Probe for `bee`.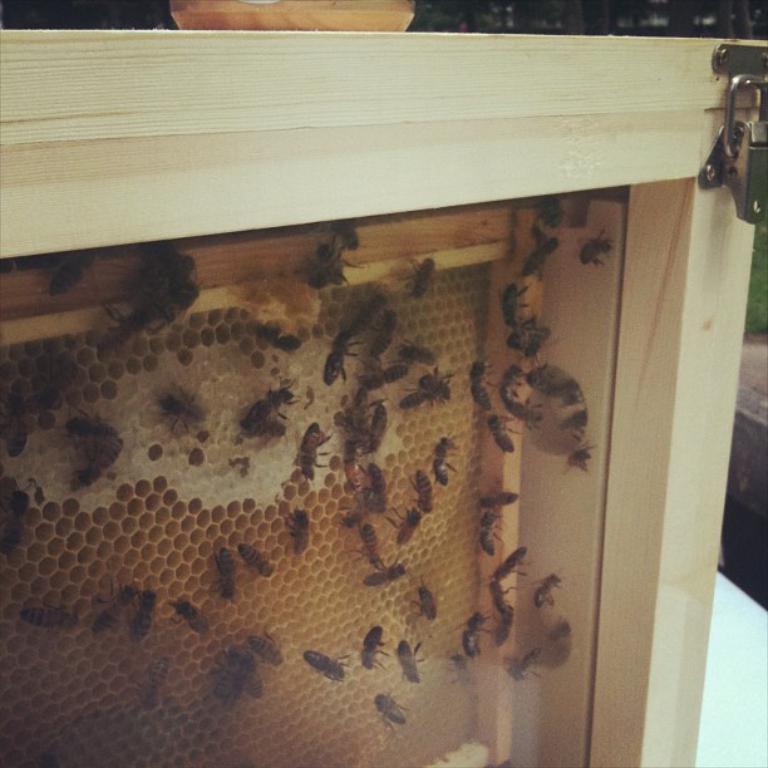
Probe result: [left=151, top=383, right=206, bottom=425].
